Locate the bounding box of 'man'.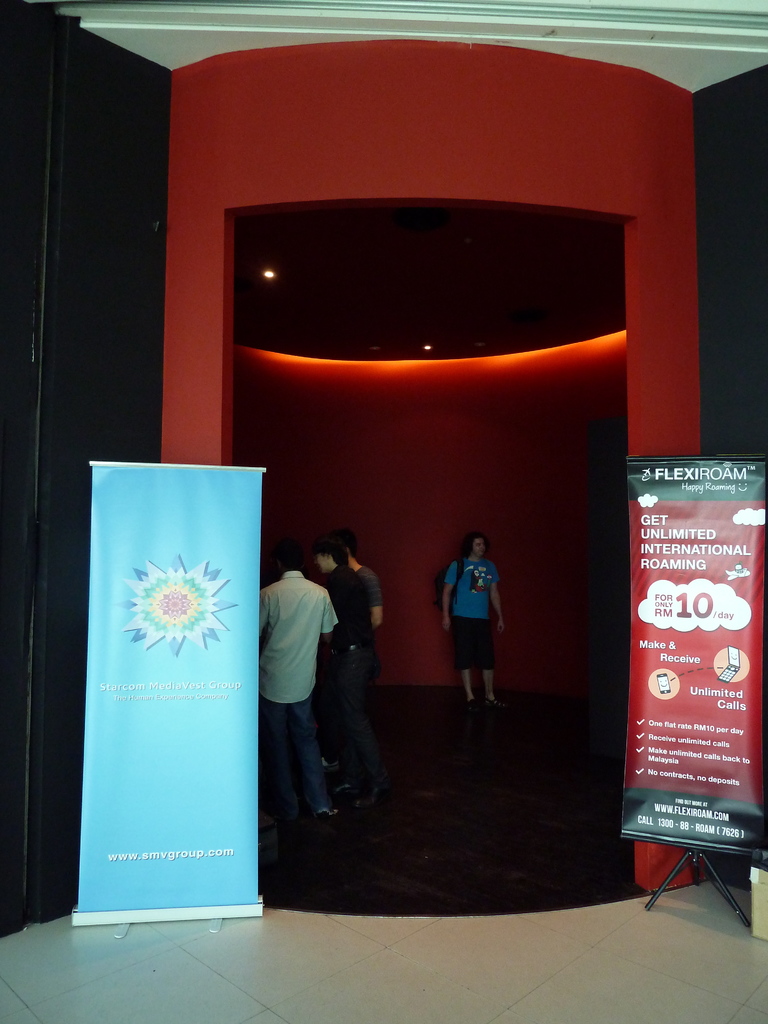
Bounding box: 429, 534, 515, 705.
